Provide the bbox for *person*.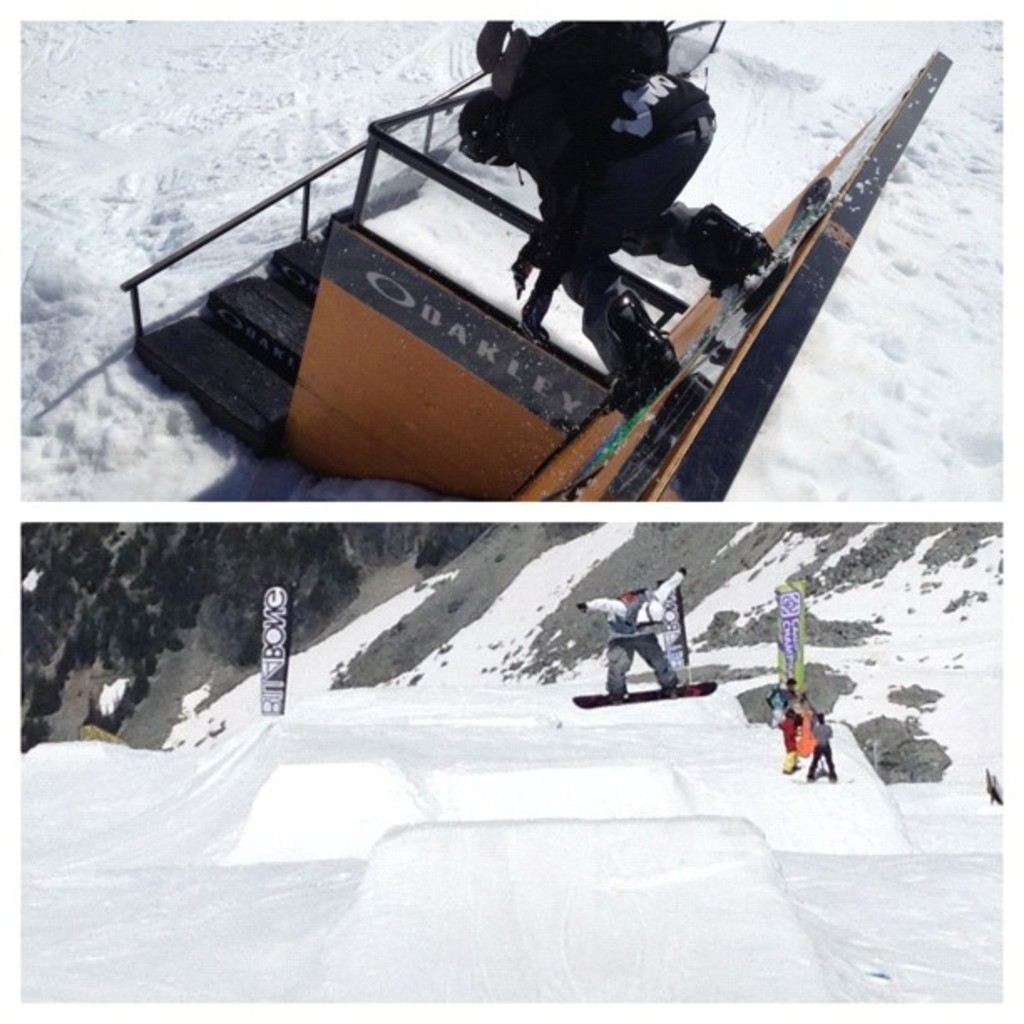
crop(581, 567, 691, 708).
